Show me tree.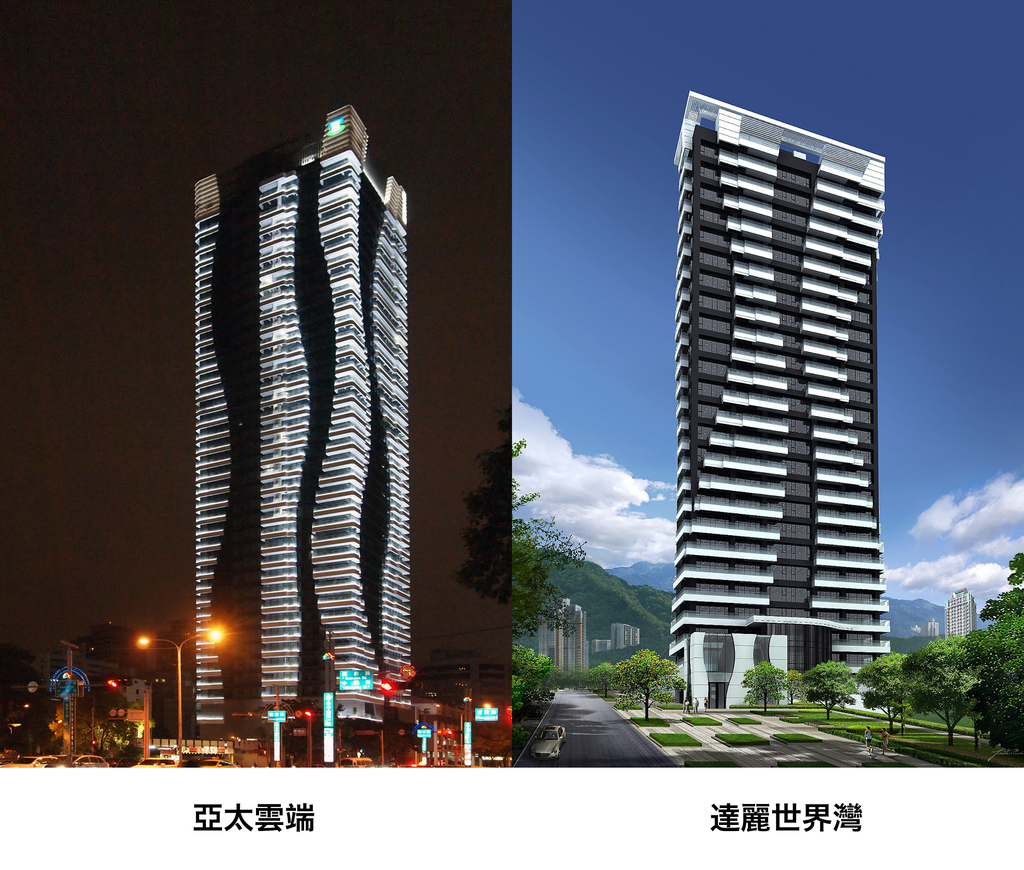
tree is here: bbox(858, 654, 917, 740).
